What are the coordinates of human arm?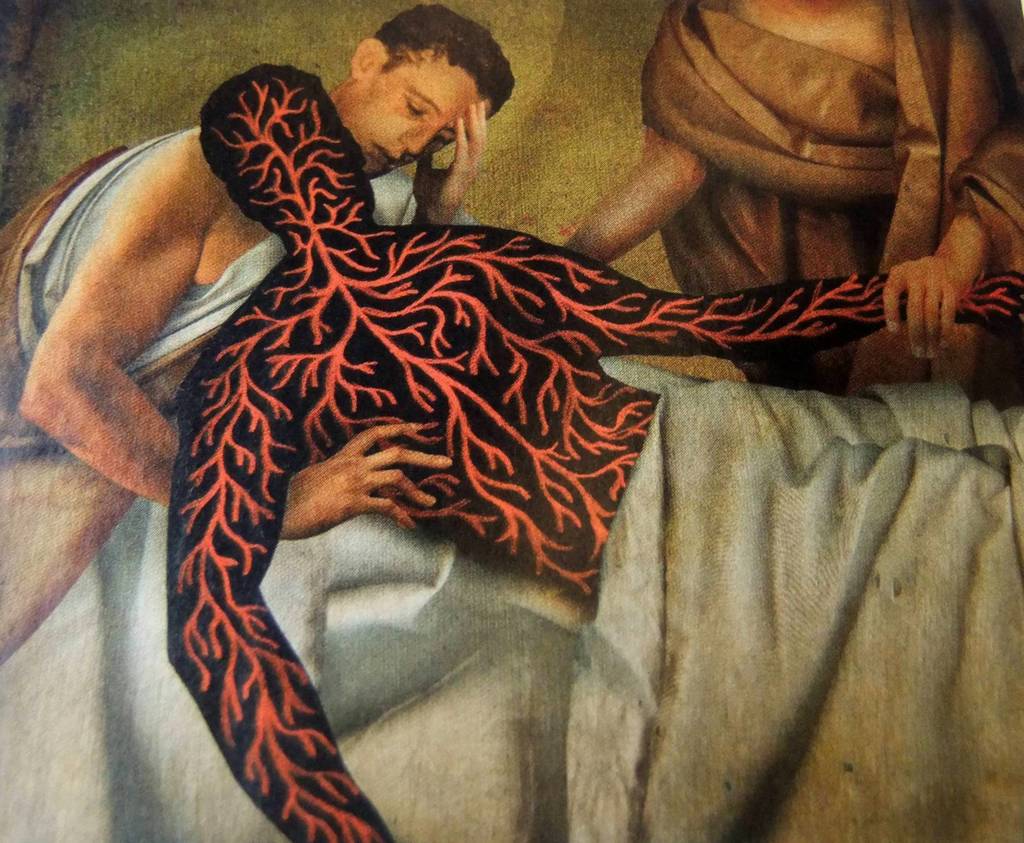
bbox=(410, 99, 487, 225).
